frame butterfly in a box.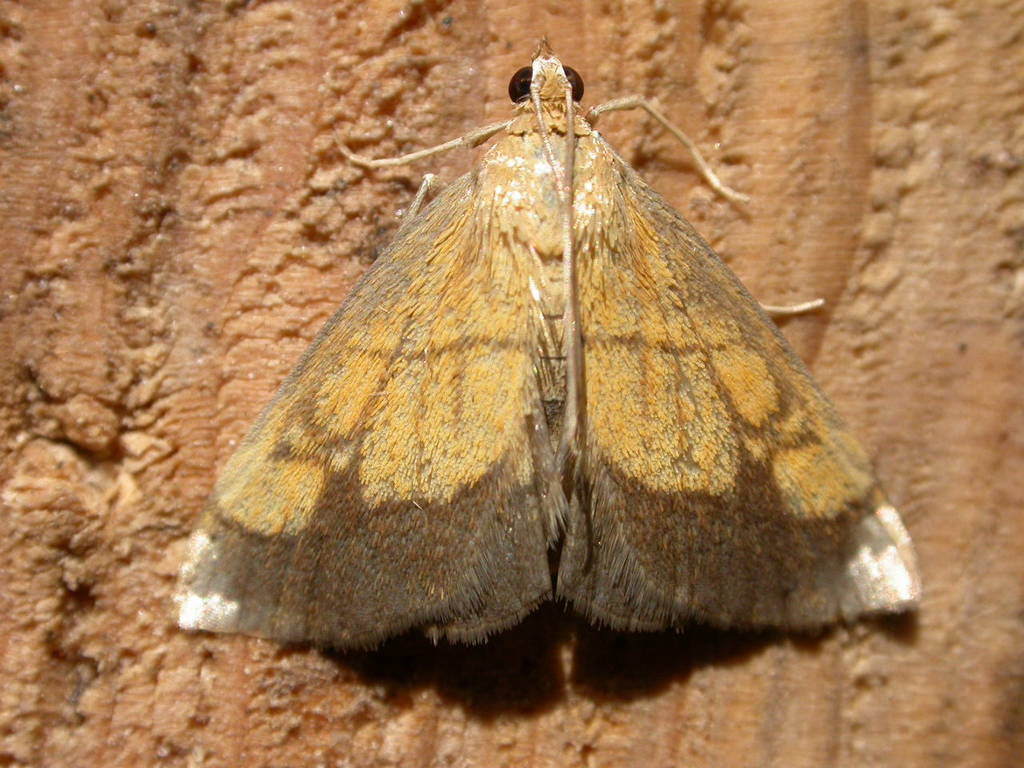
<box>293,24,872,627</box>.
